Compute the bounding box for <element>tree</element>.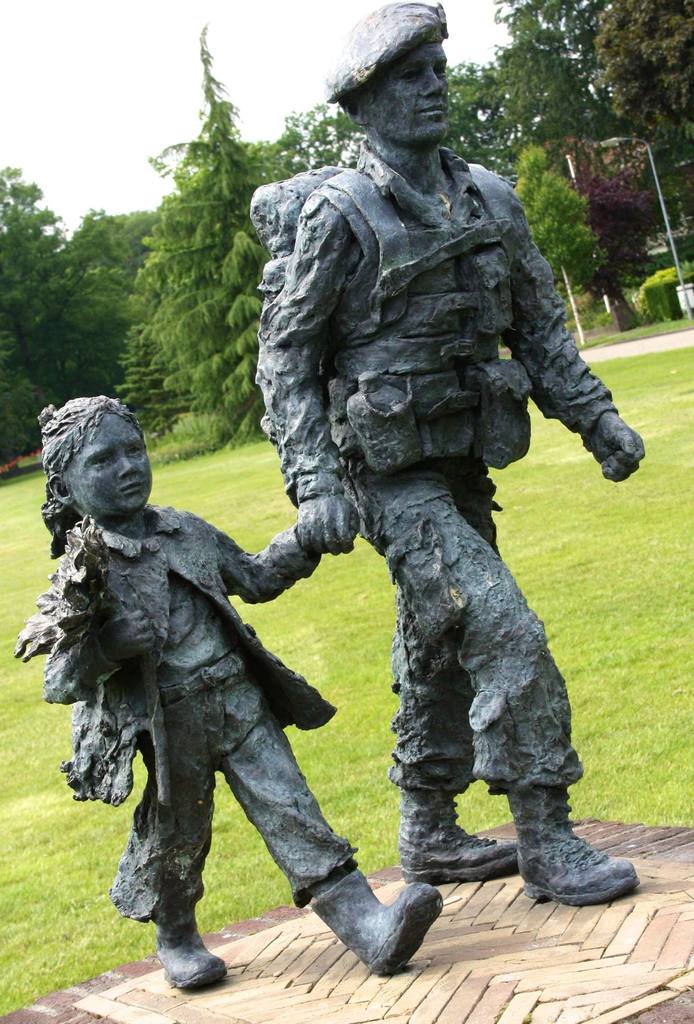
crop(289, 0, 619, 326).
